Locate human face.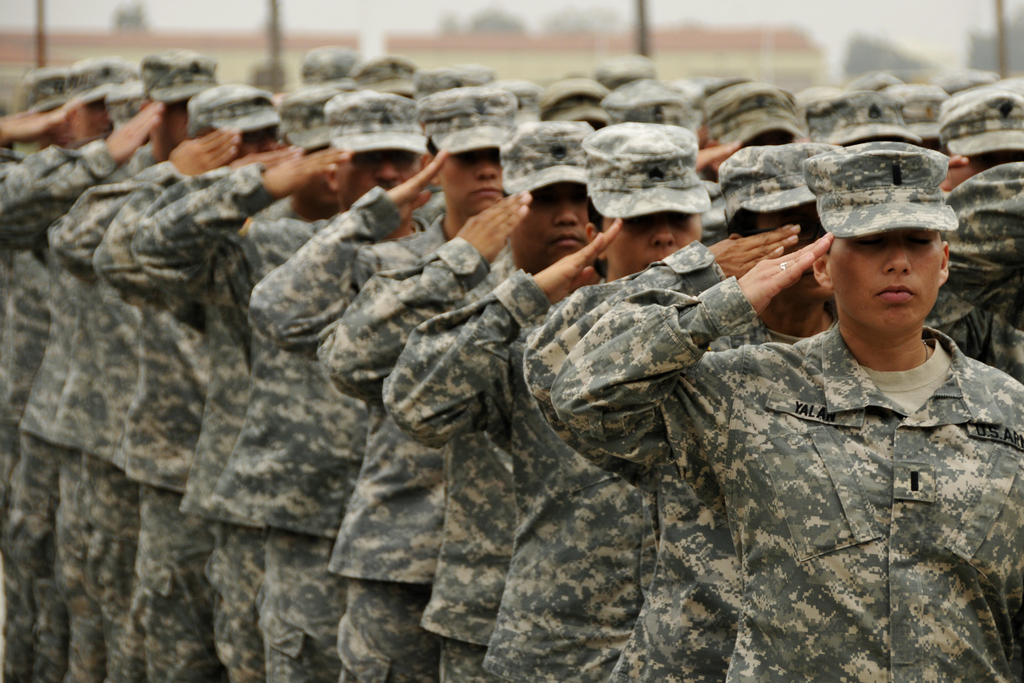
Bounding box: (514, 183, 588, 262).
